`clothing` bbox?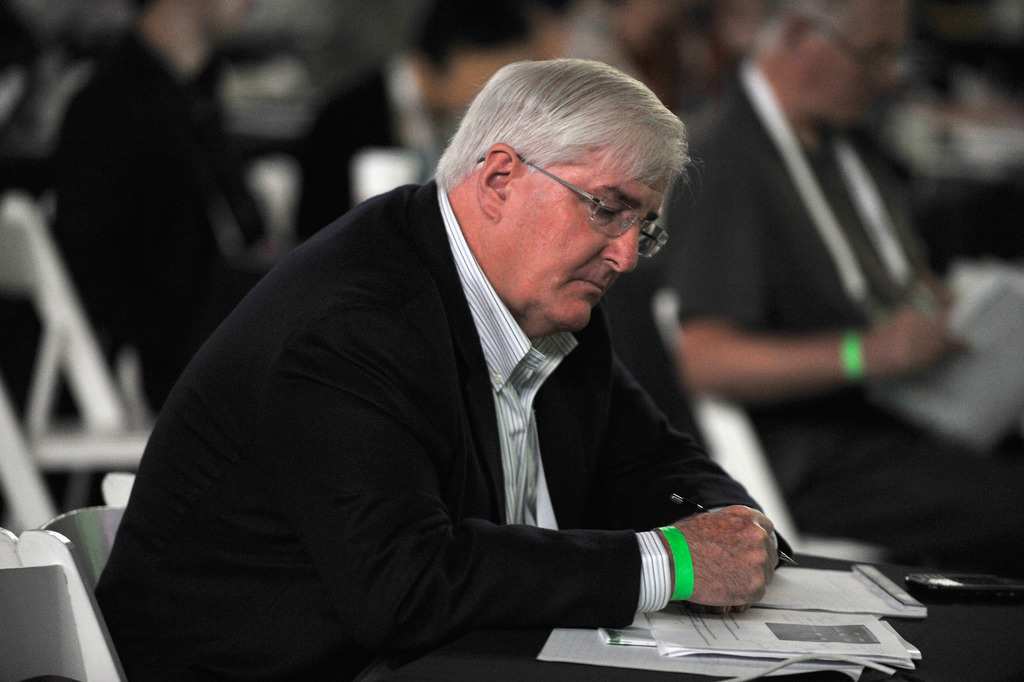
BBox(680, 80, 1023, 564)
